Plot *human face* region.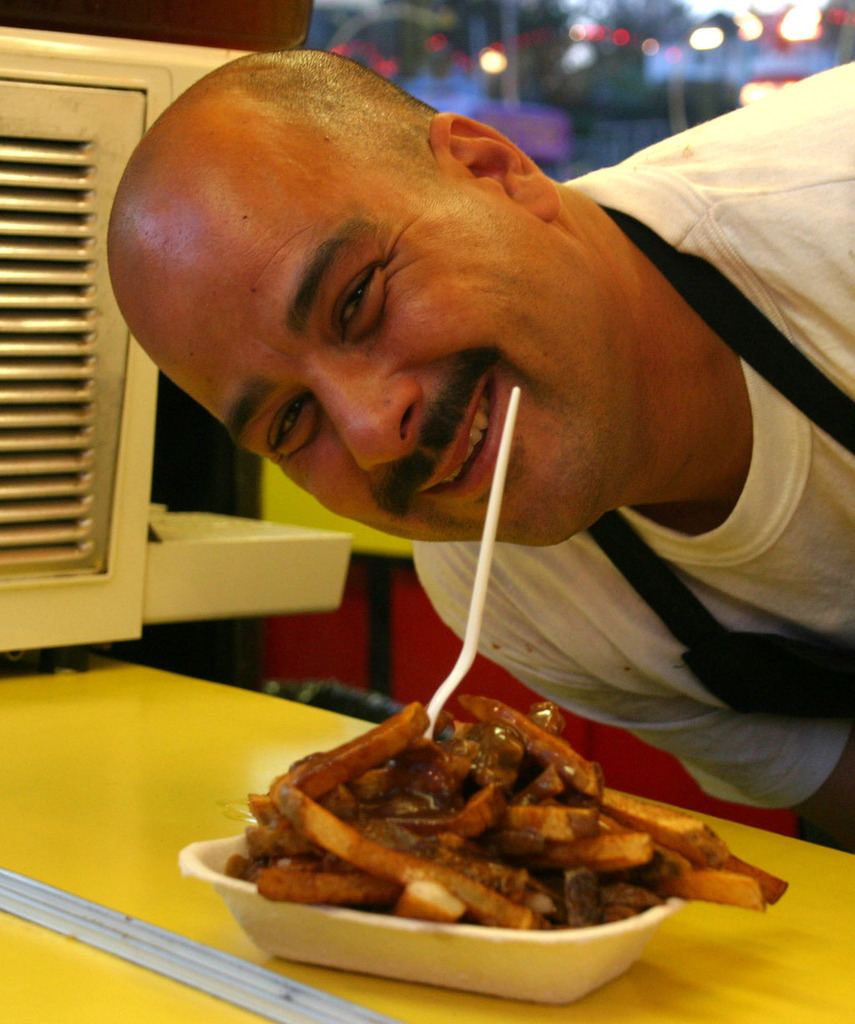
Plotted at Rect(164, 221, 615, 550).
